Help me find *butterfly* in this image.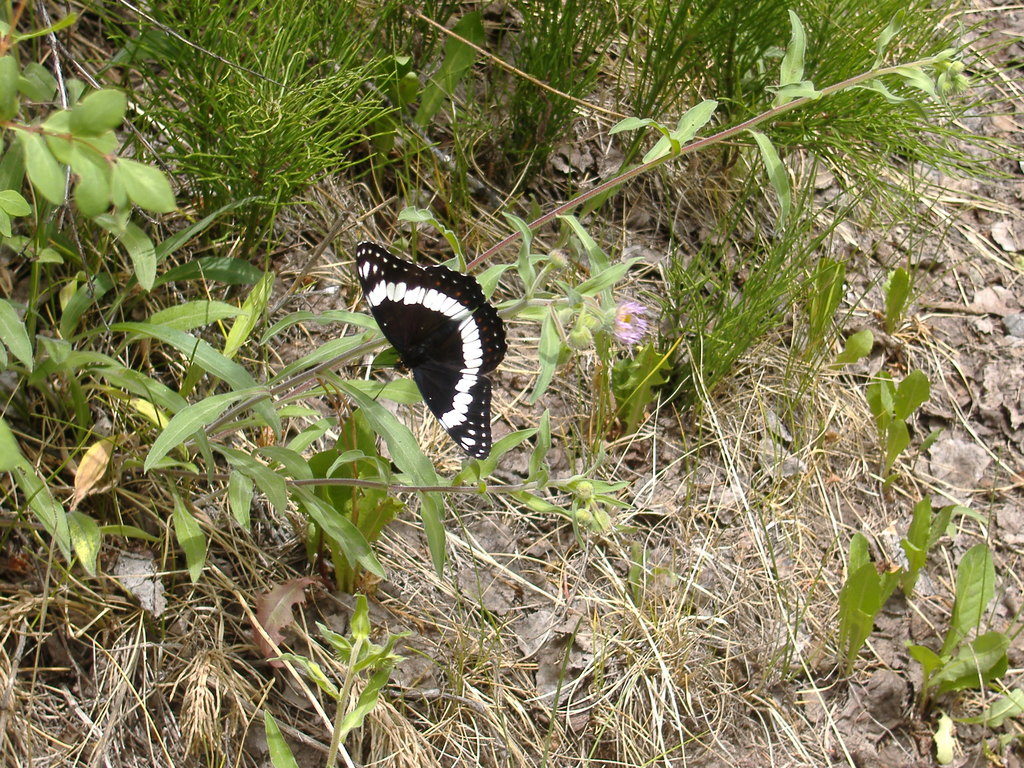
Found it: region(350, 227, 515, 460).
